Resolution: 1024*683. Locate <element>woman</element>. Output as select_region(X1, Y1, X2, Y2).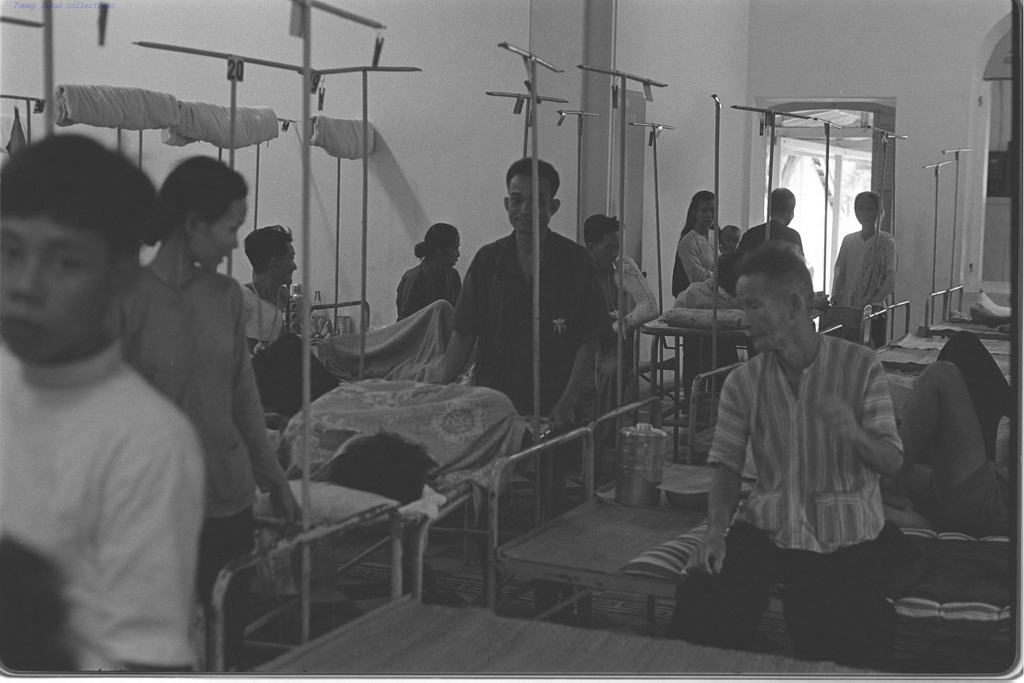
select_region(827, 190, 897, 352).
